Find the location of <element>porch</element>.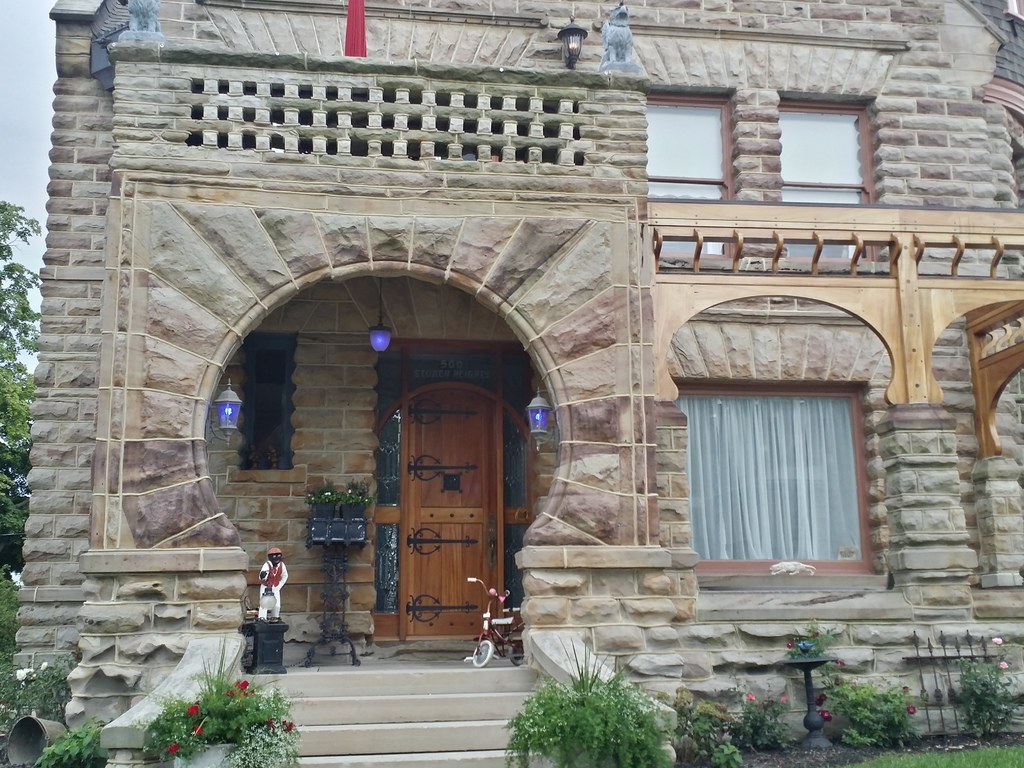
Location: (x1=107, y1=637, x2=681, y2=767).
